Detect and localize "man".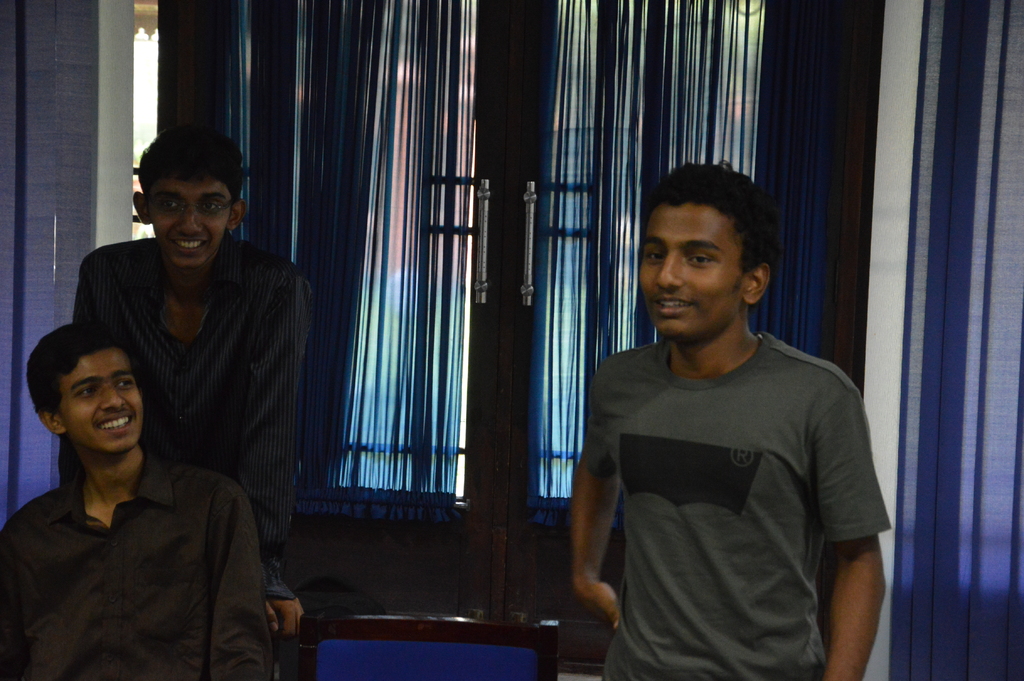
Localized at left=574, top=169, right=897, bottom=669.
